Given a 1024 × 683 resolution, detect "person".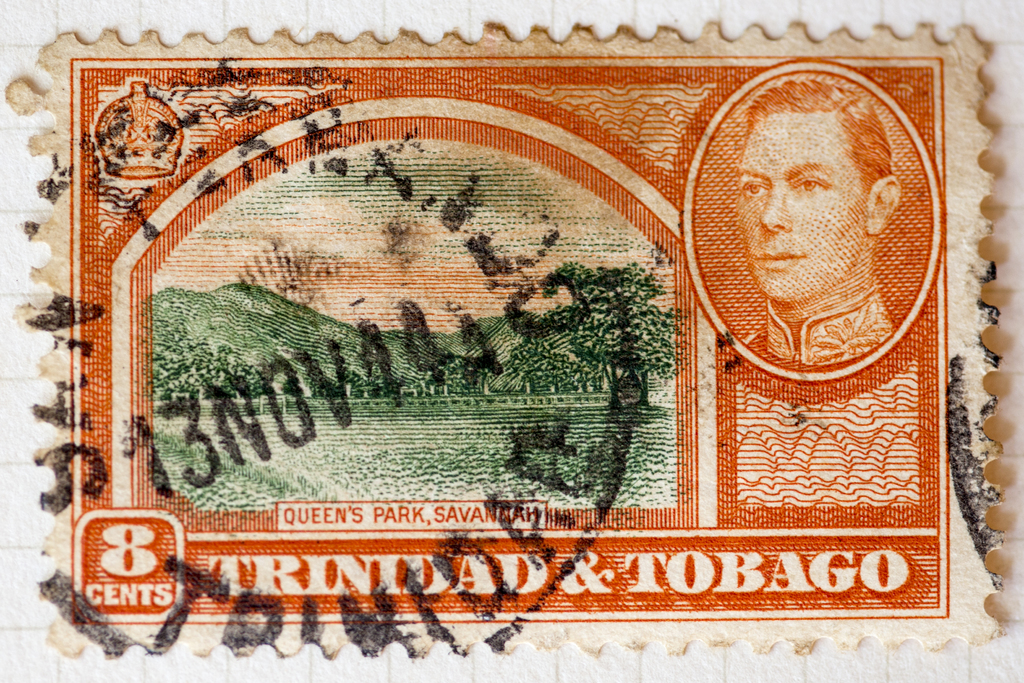
<region>738, 78, 904, 371</region>.
